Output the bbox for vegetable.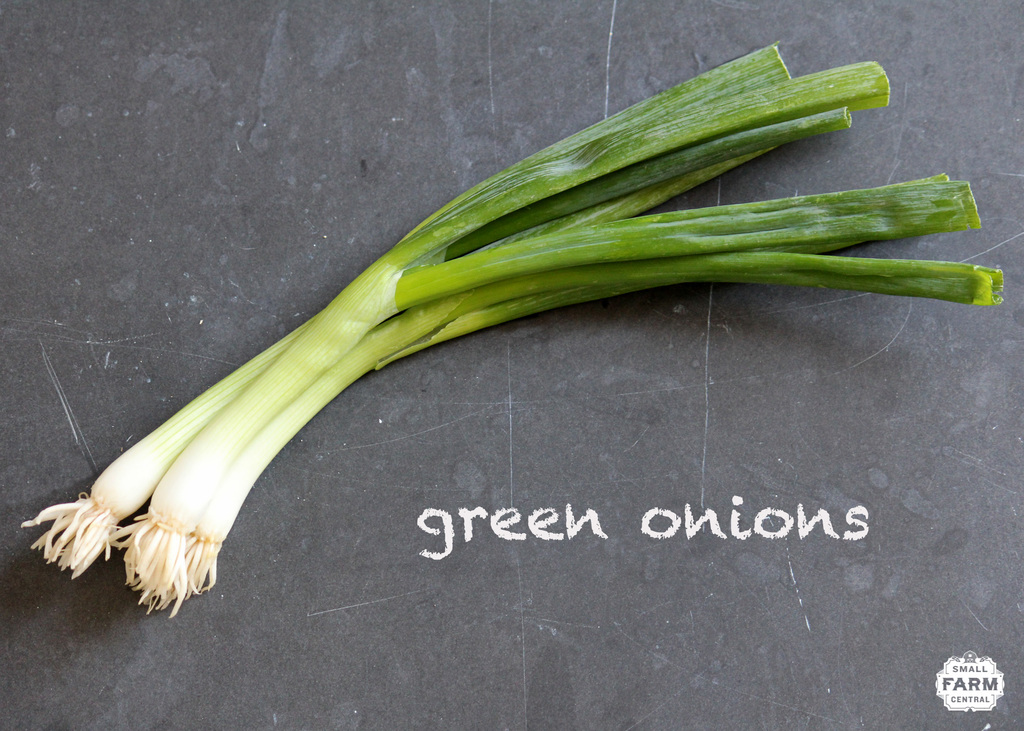
bbox=[3, 43, 891, 586].
